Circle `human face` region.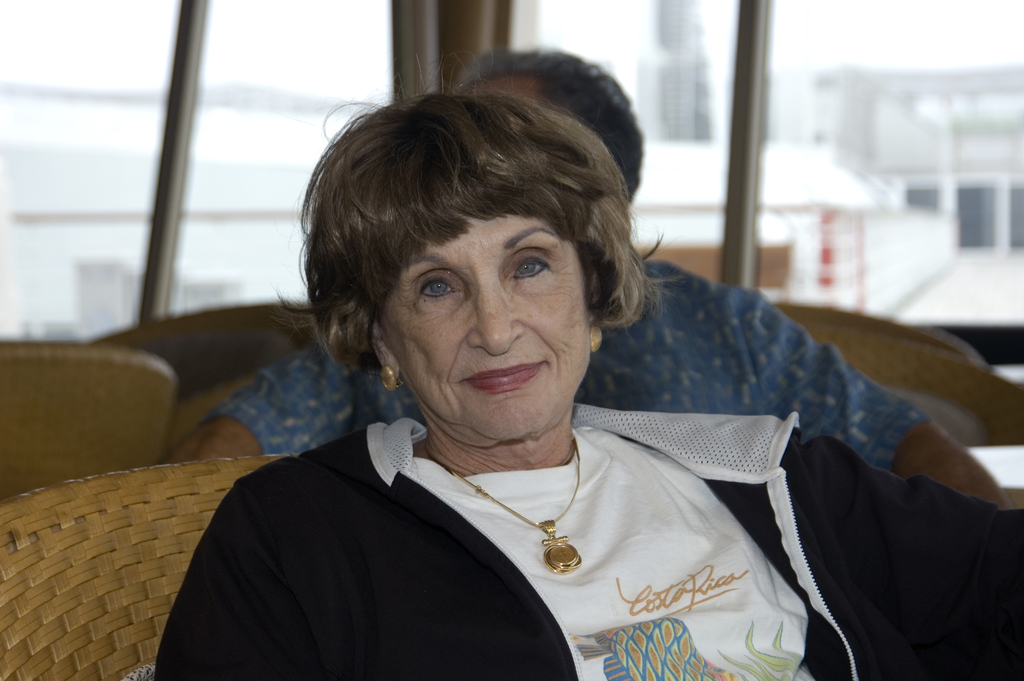
Region: {"x1": 378, "y1": 218, "x2": 595, "y2": 445}.
